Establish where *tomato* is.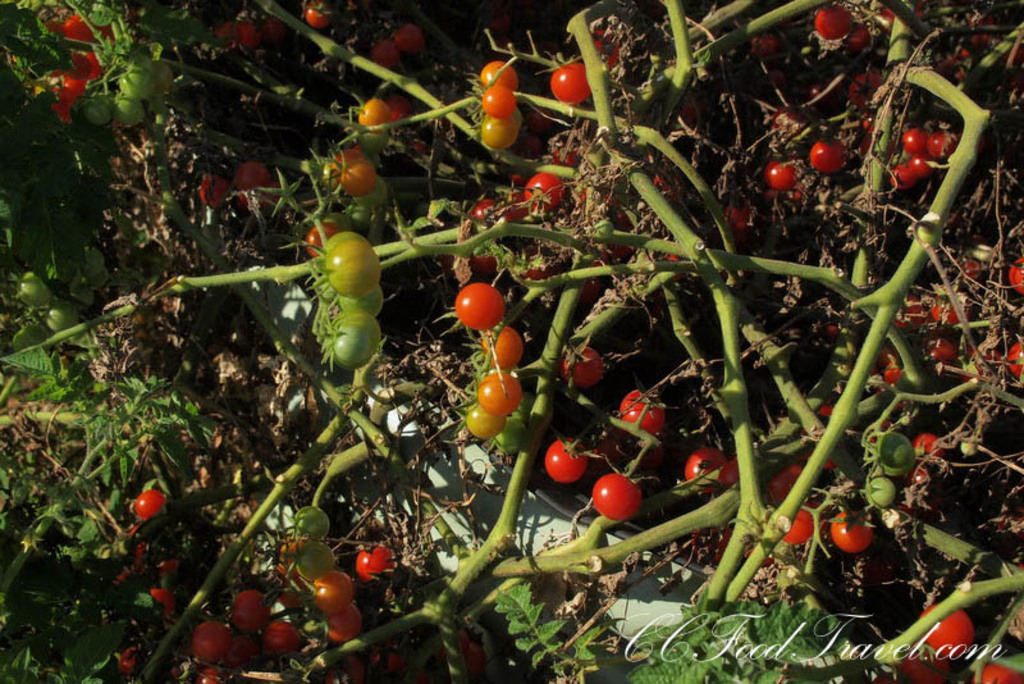
Established at box=[365, 38, 399, 76].
